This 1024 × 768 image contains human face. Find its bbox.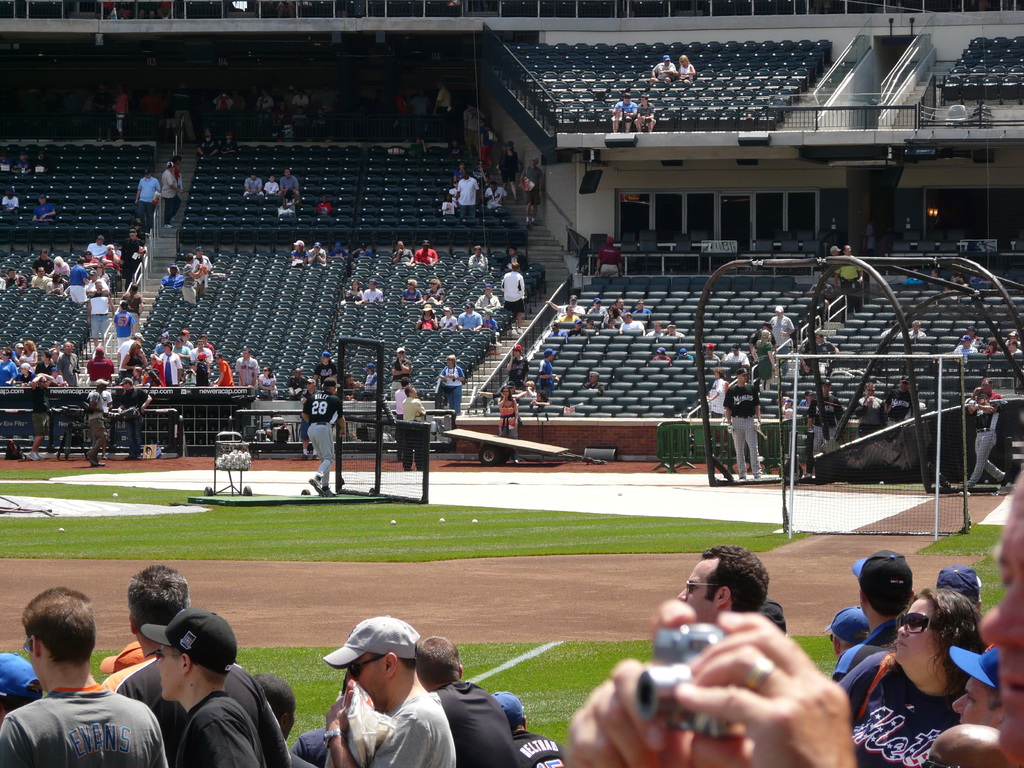
<bbox>948, 682, 986, 724</bbox>.
